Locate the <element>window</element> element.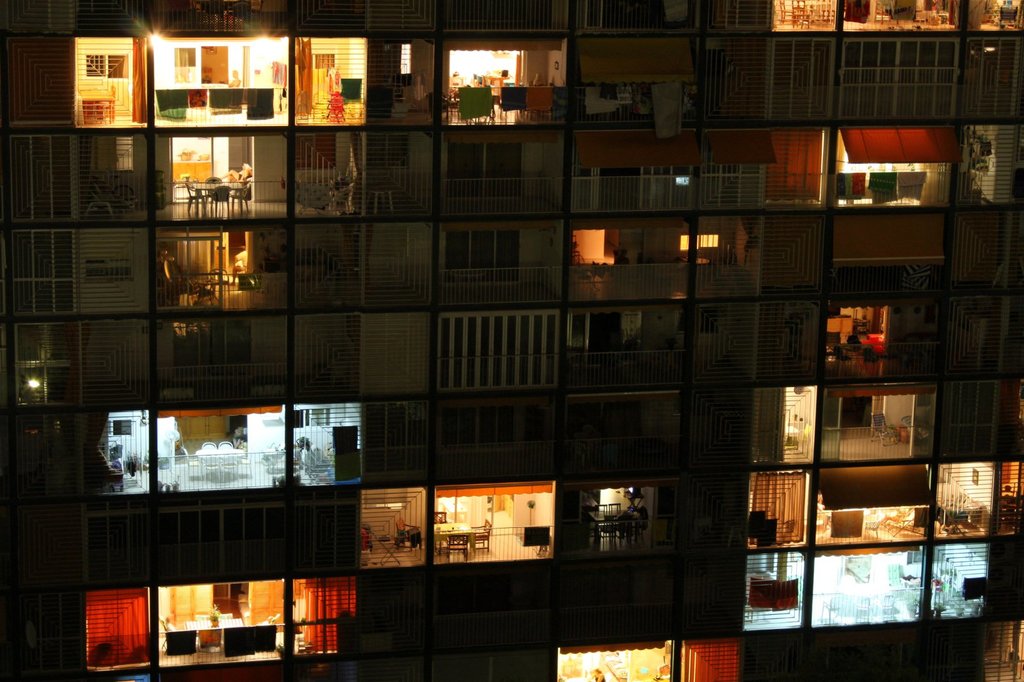
Element bbox: (444,138,522,203).
